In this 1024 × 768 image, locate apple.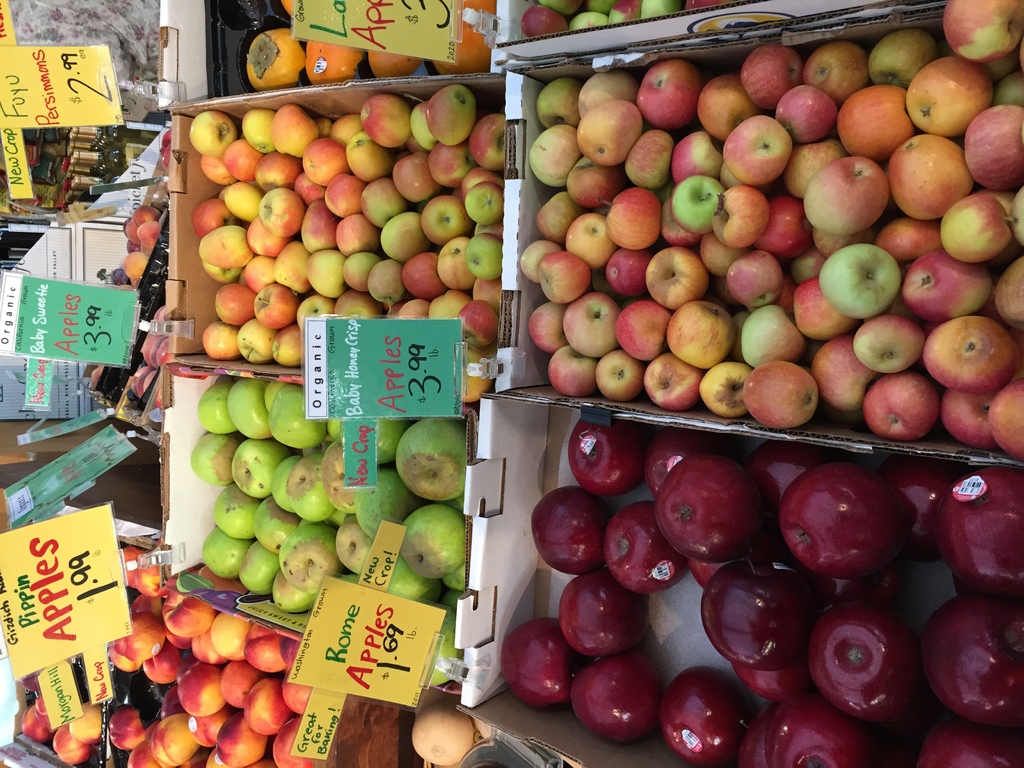
Bounding box: {"left": 129, "top": 307, "right": 171, "bottom": 396}.
